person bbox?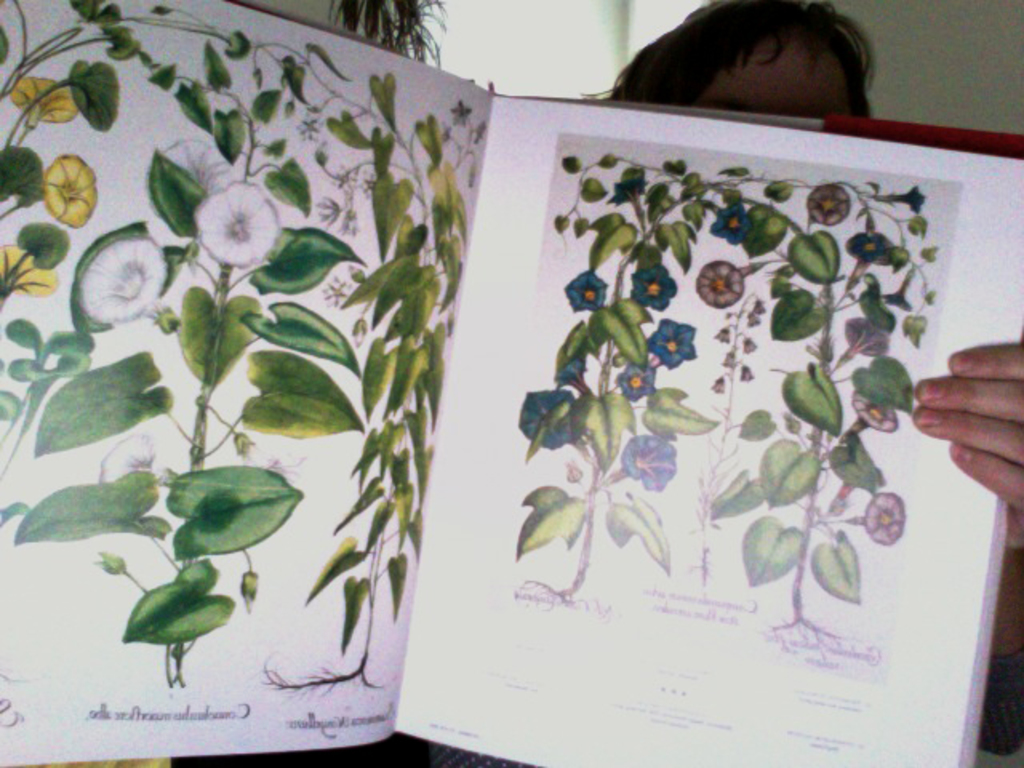
587 0 1022 565
